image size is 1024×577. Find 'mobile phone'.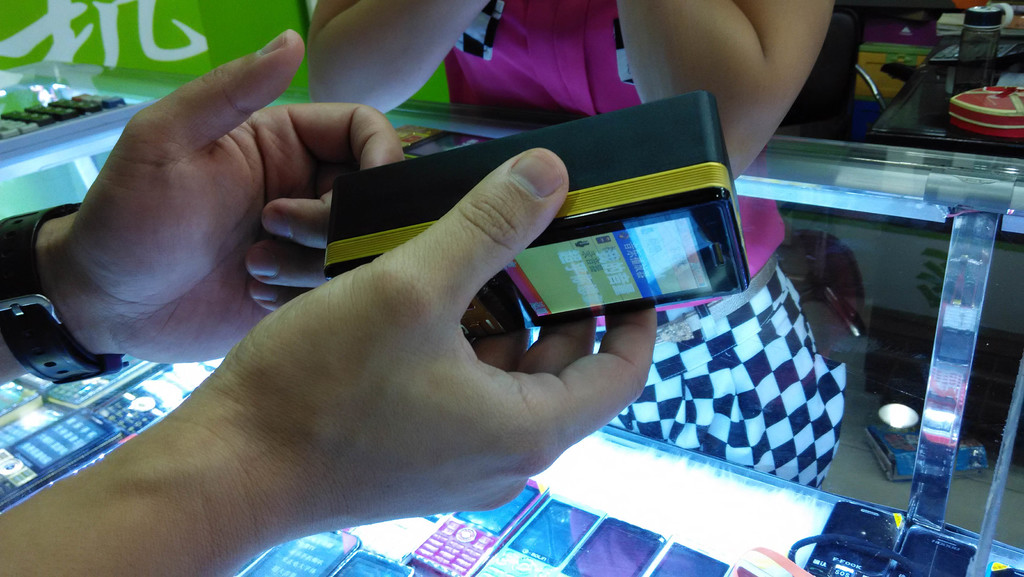
93/362/195/432.
